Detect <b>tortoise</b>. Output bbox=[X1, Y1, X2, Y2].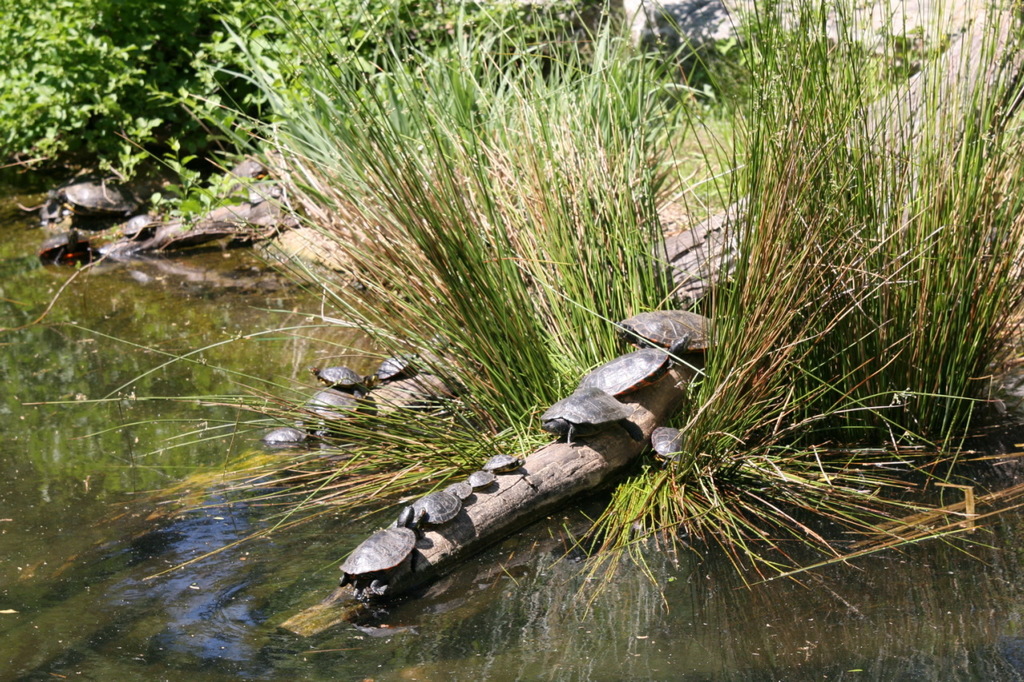
bbox=[119, 212, 158, 235].
